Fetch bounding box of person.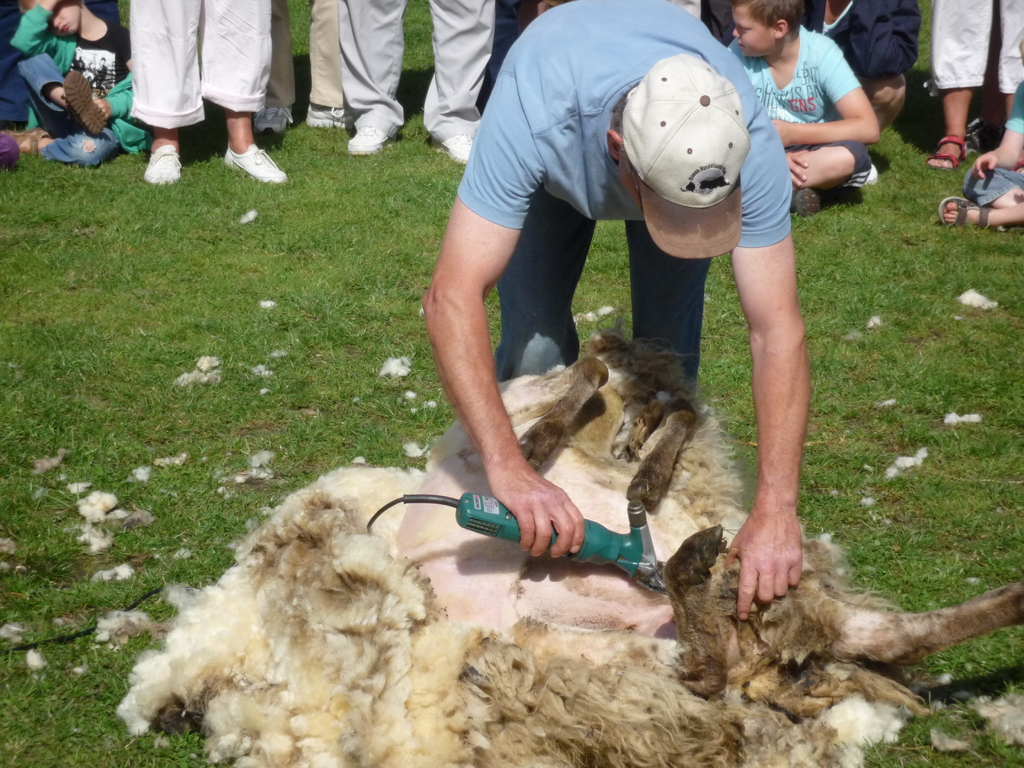
Bbox: bbox=(419, 0, 813, 622).
